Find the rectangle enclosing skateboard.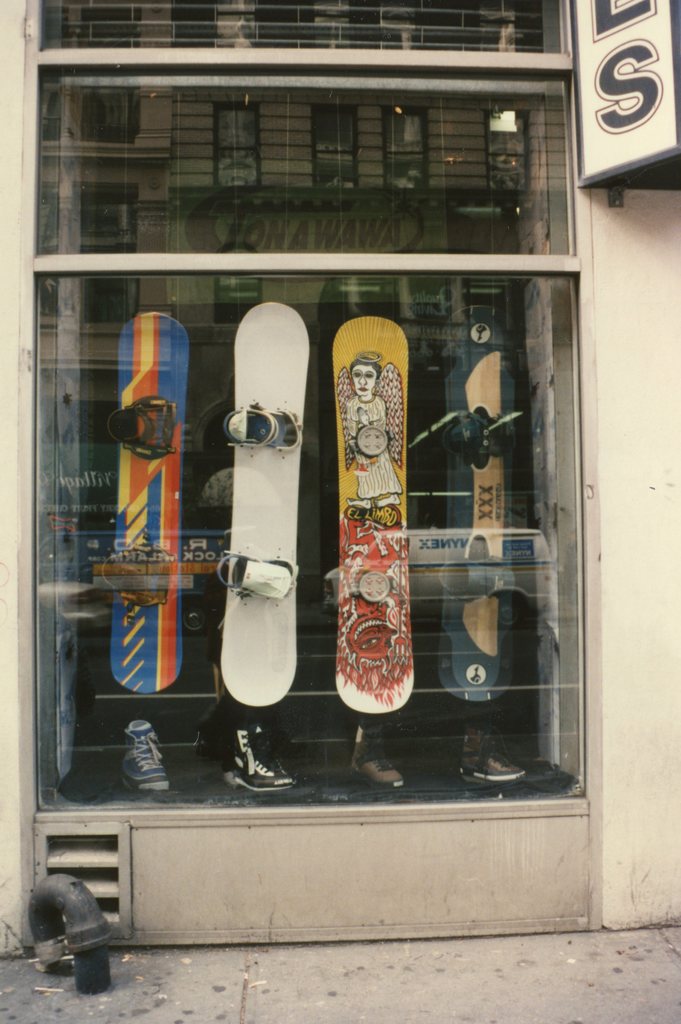
x1=113, y1=309, x2=190, y2=689.
